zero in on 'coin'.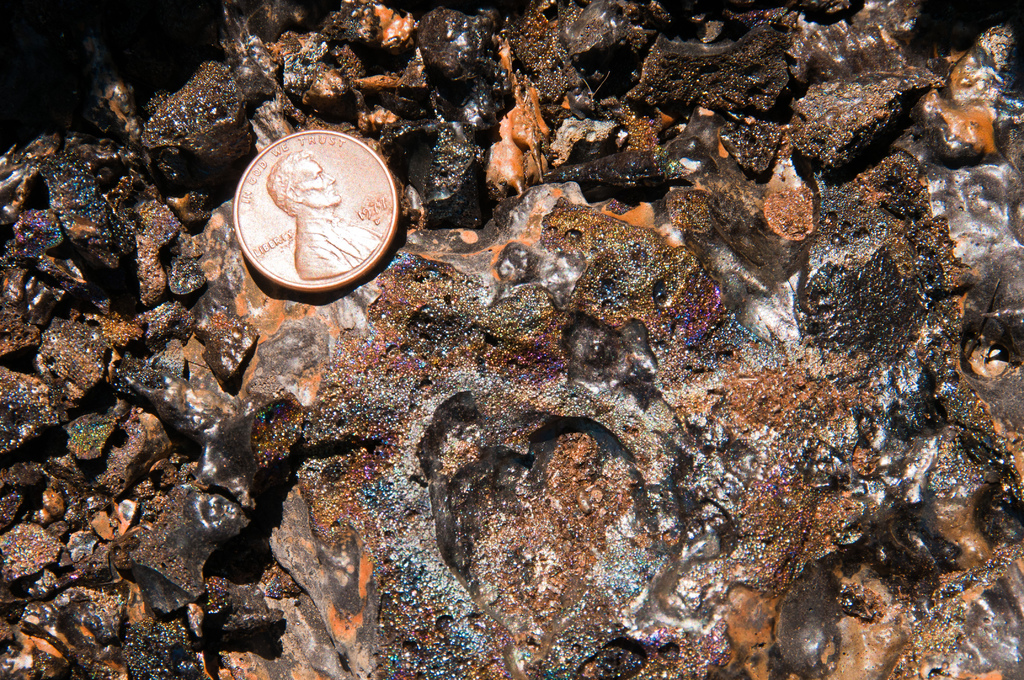
Zeroed in: (233, 125, 403, 293).
